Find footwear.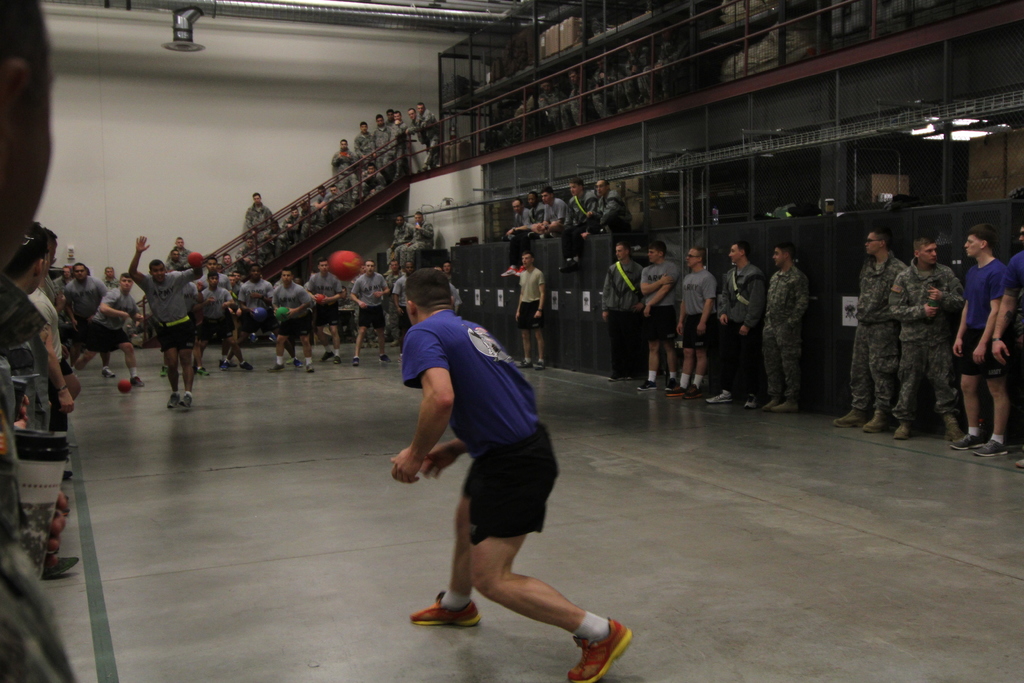
x1=130, y1=375, x2=144, y2=389.
